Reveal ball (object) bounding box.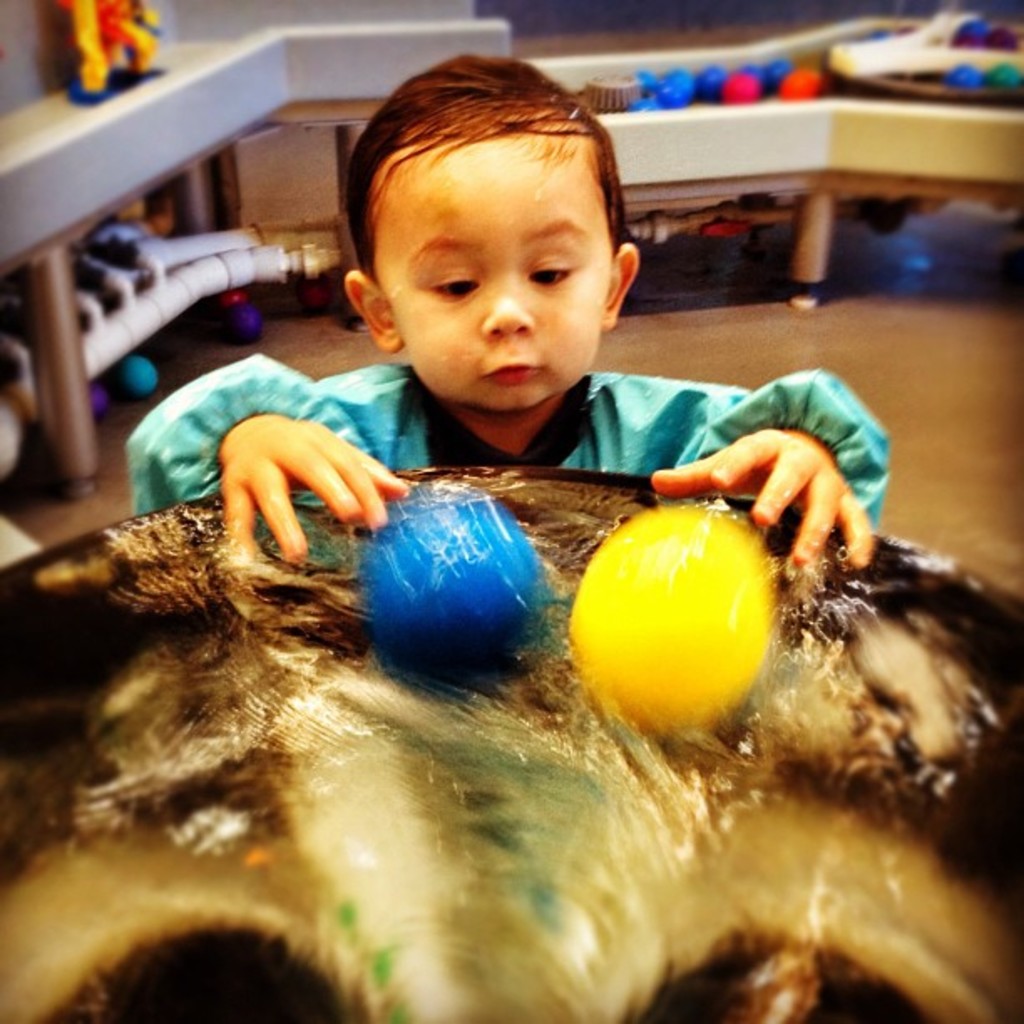
Revealed: Rect(353, 482, 556, 689).
